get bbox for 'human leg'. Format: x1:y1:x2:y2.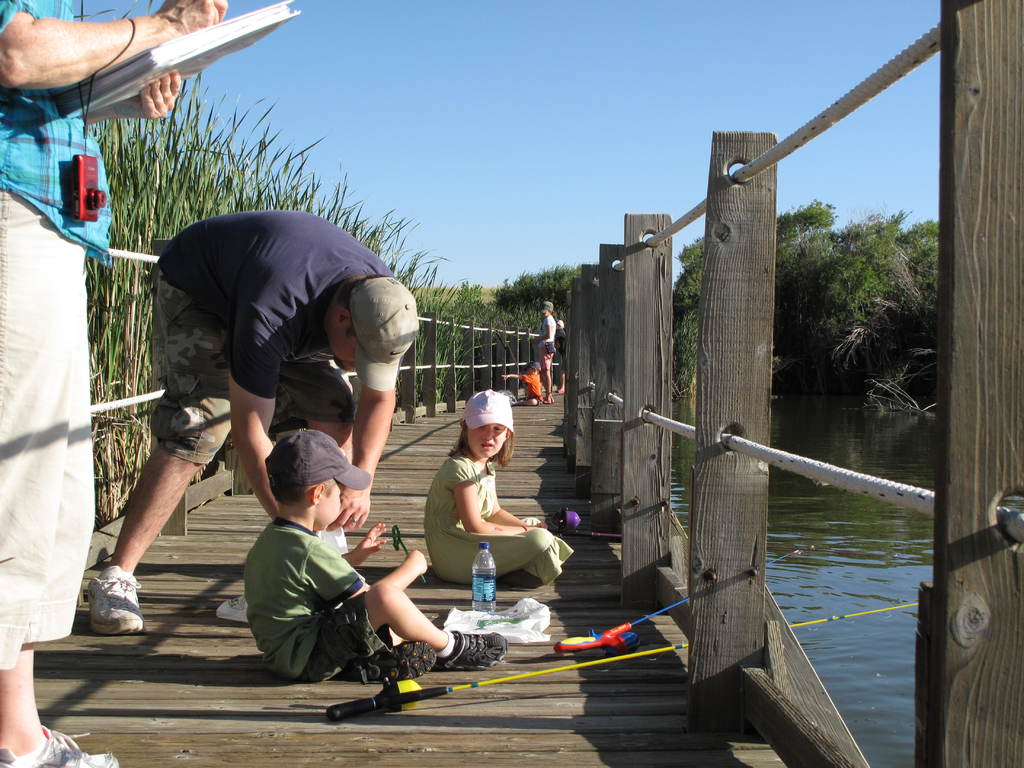
0:248:98:764.
